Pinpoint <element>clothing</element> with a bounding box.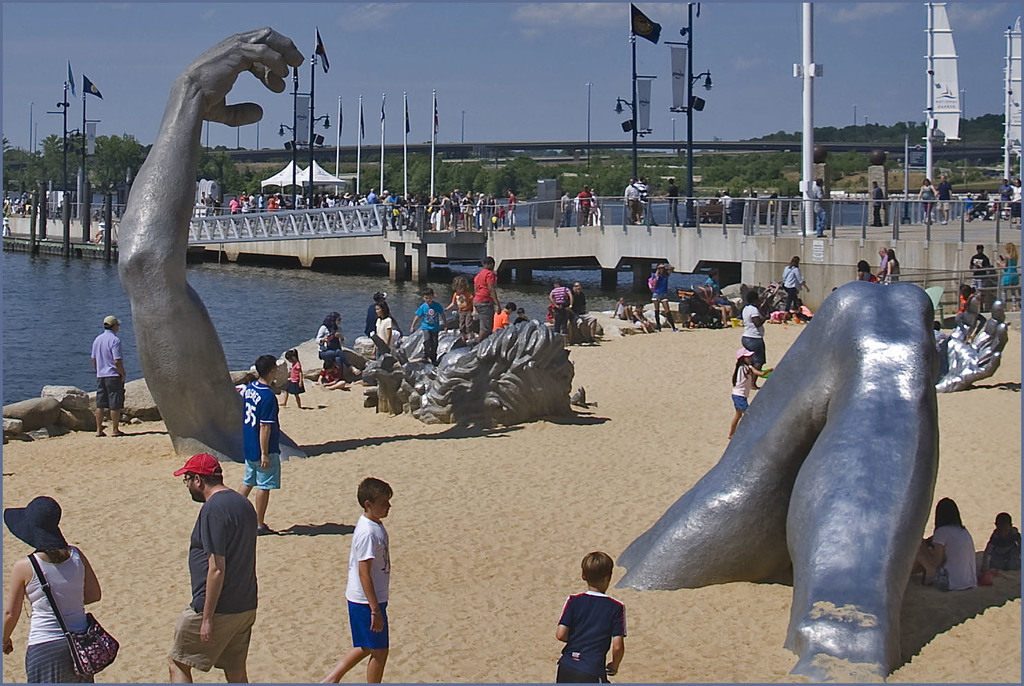
341,503,386,647.
